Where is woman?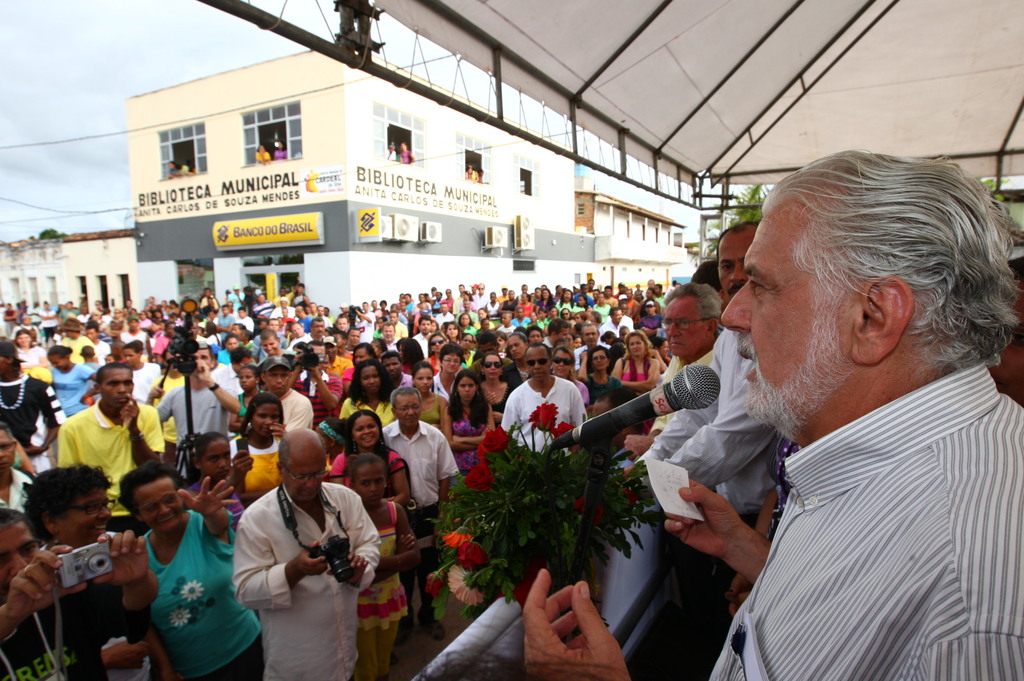
(left=397, top=141, right=415, bottom=165).
